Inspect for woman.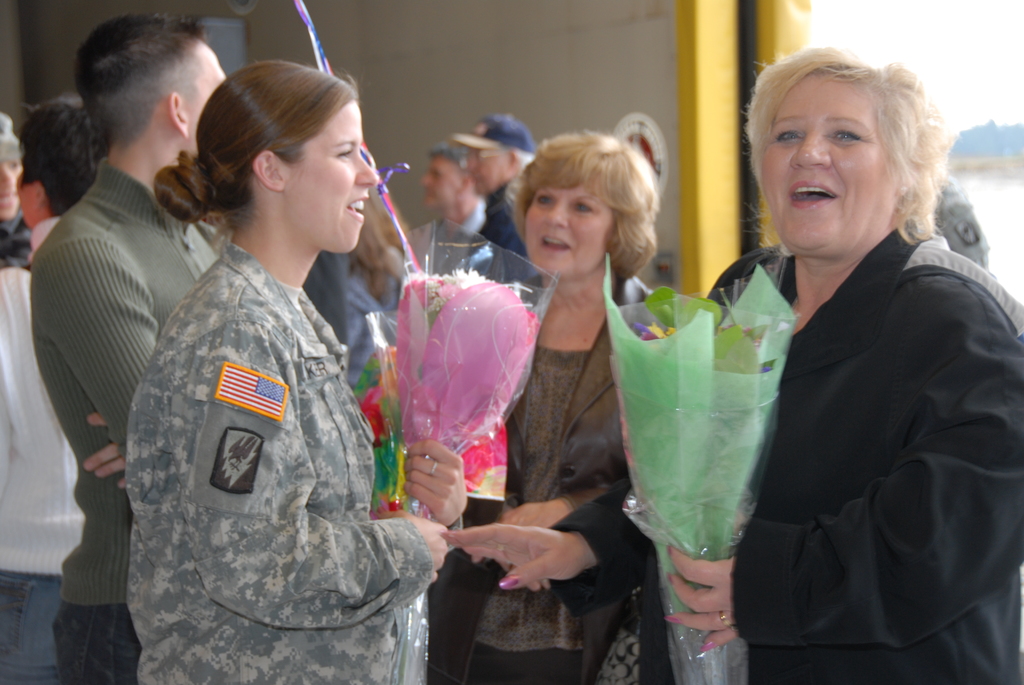
Inspection: x1=443 y1=42 x2=1023 y2=684.
